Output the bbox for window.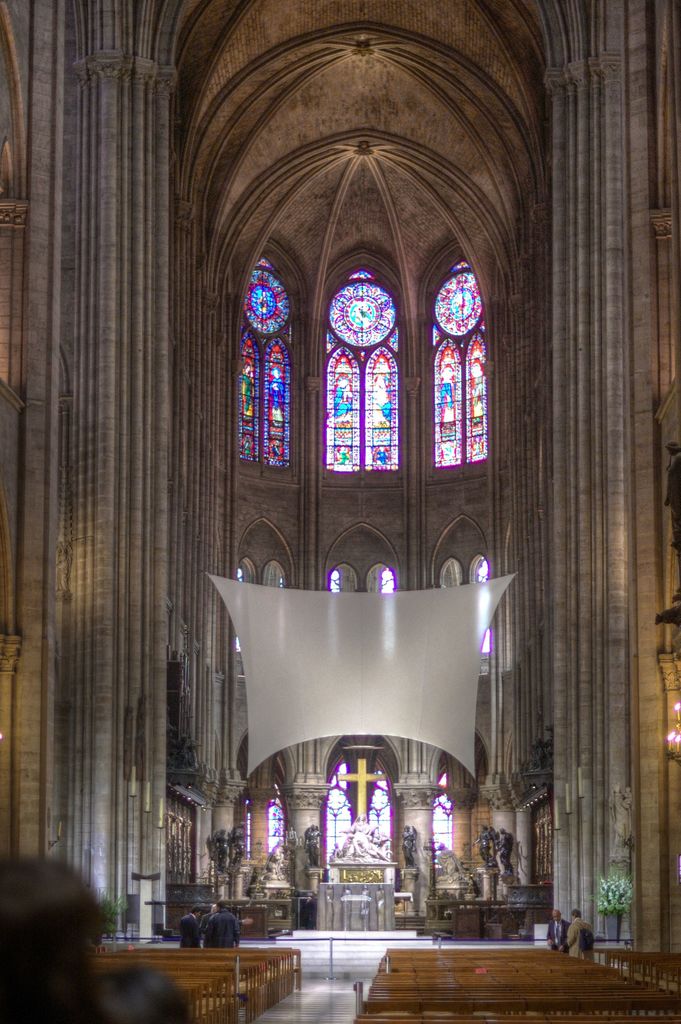
bbox=(441, 555, 460, 587).
